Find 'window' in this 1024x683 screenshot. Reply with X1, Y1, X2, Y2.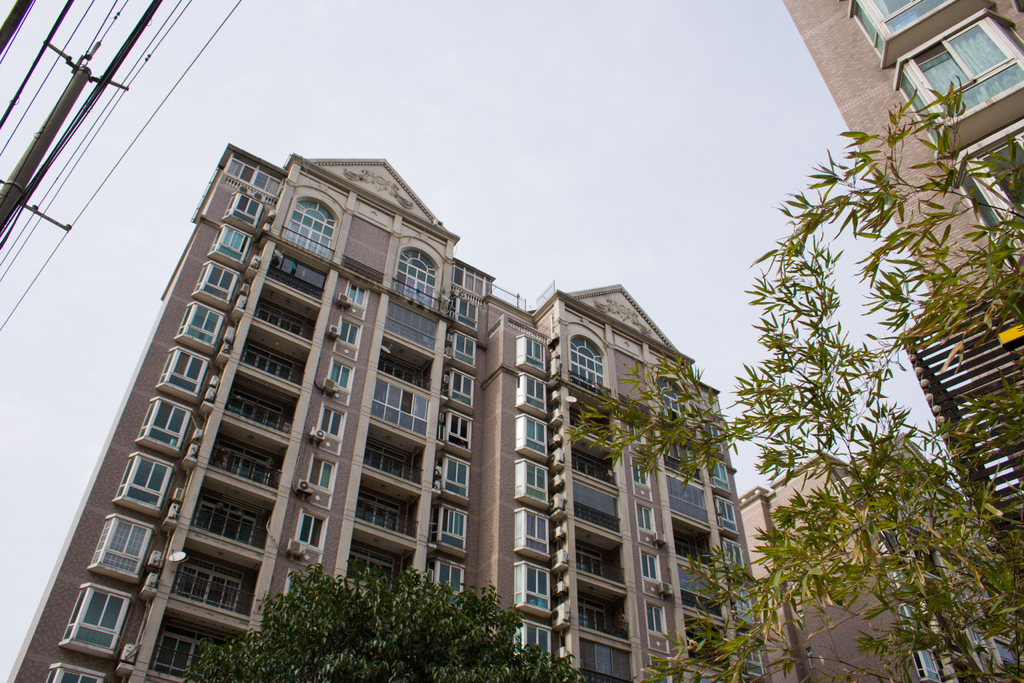
350, 281, 365, 306.
